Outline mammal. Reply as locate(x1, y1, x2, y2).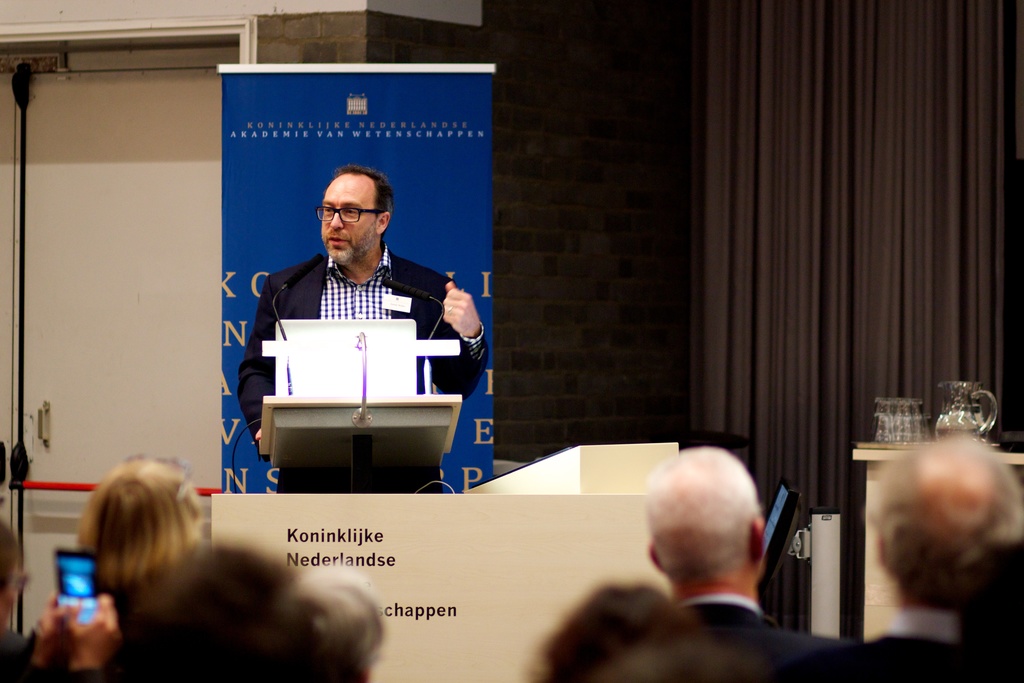
locate(92, 445, 219, 650).
